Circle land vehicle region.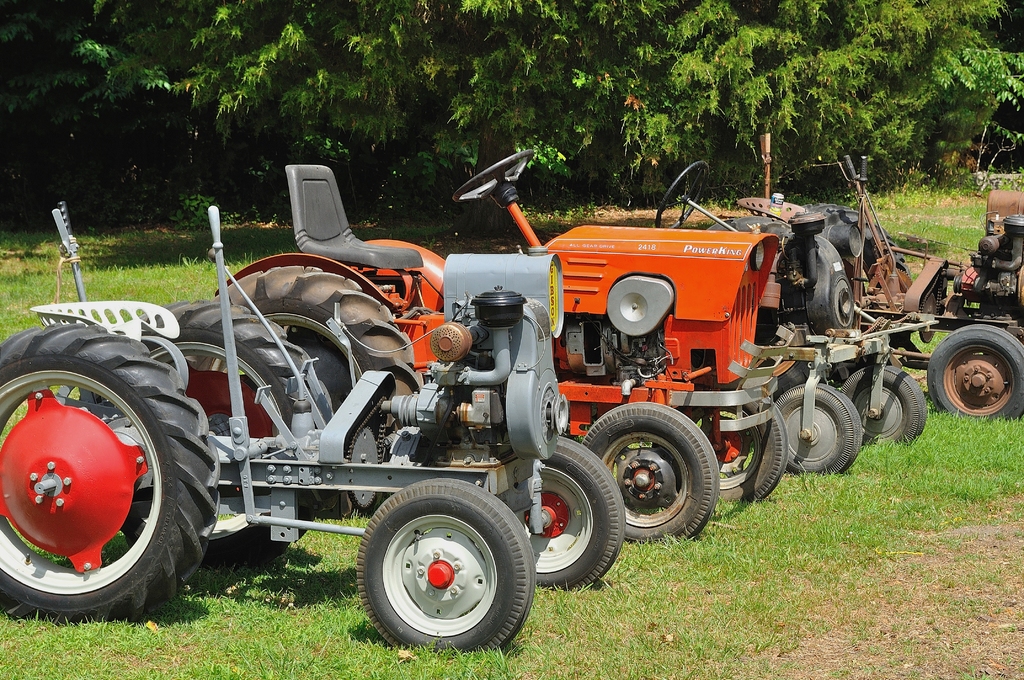
Region: BBox(653, 154, 932, 479).
